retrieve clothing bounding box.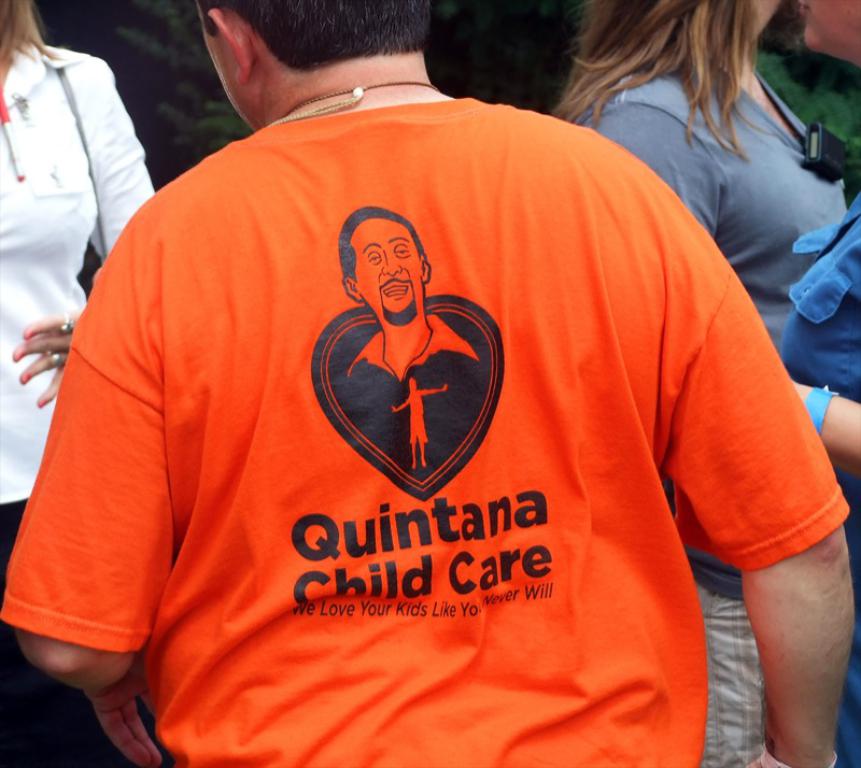
Bounding box: box(0, 40, 158, 551).
